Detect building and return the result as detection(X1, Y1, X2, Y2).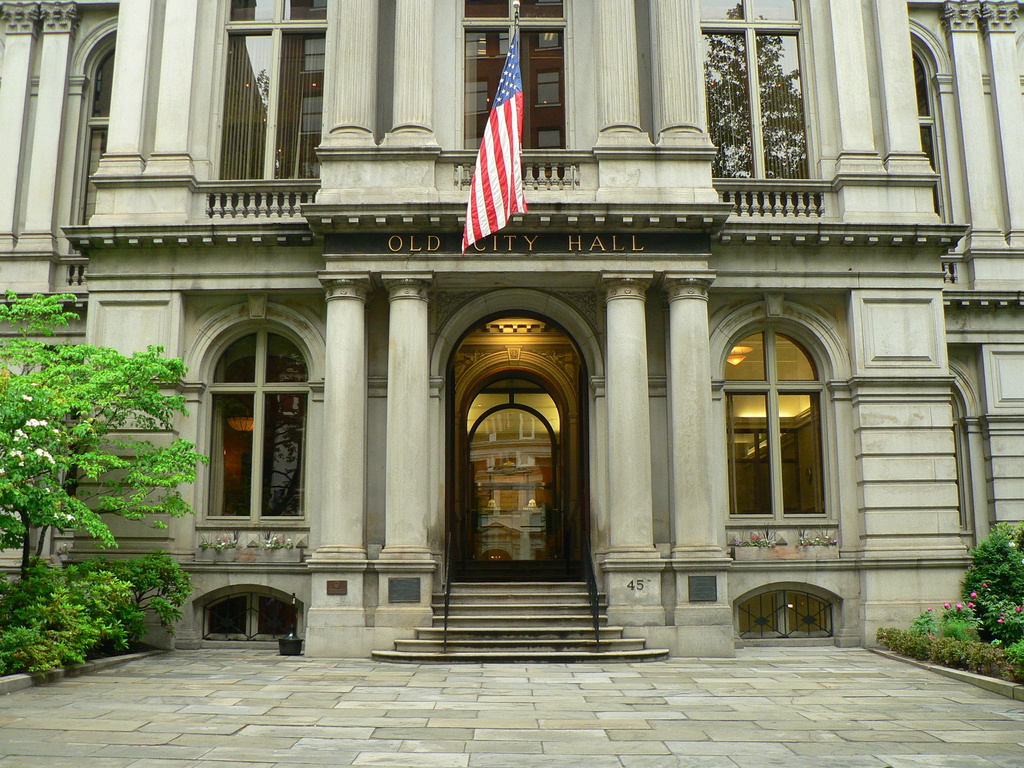
detection(0, 0, 1023, 656).
